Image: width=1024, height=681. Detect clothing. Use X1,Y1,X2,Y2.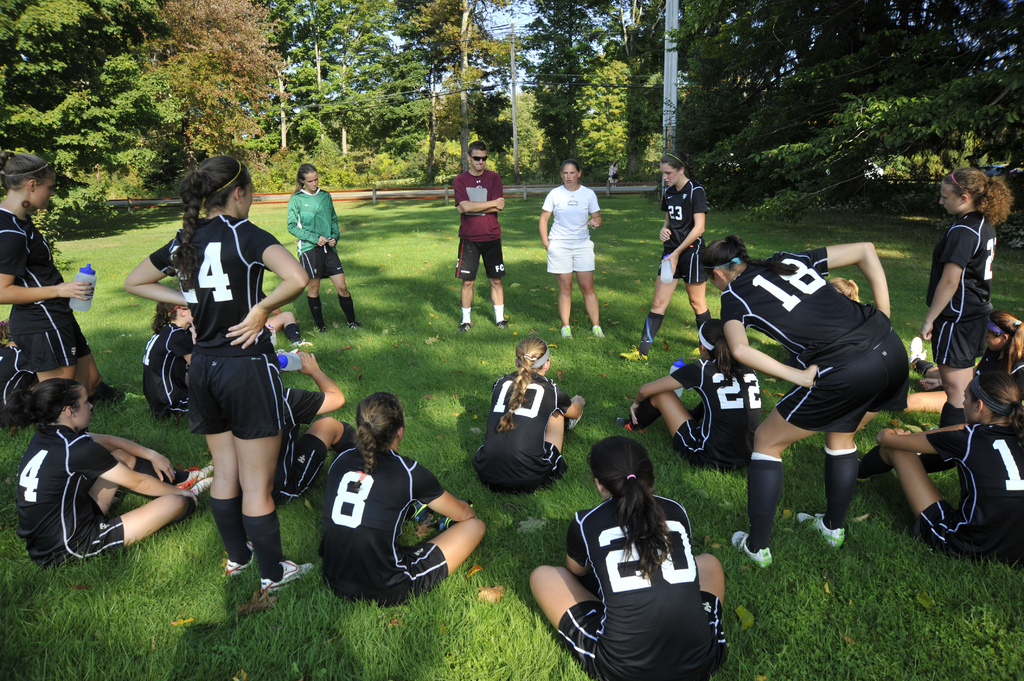
922,421,1023,561.
